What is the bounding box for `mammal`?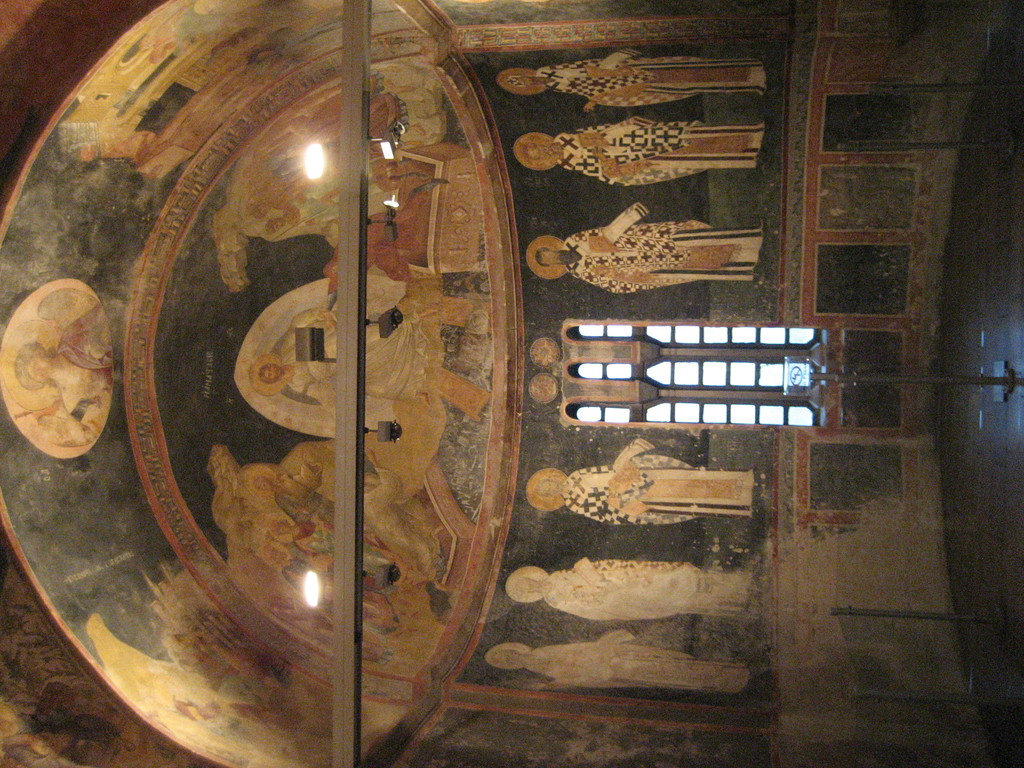
Rect(511, 115, 762, 189).
